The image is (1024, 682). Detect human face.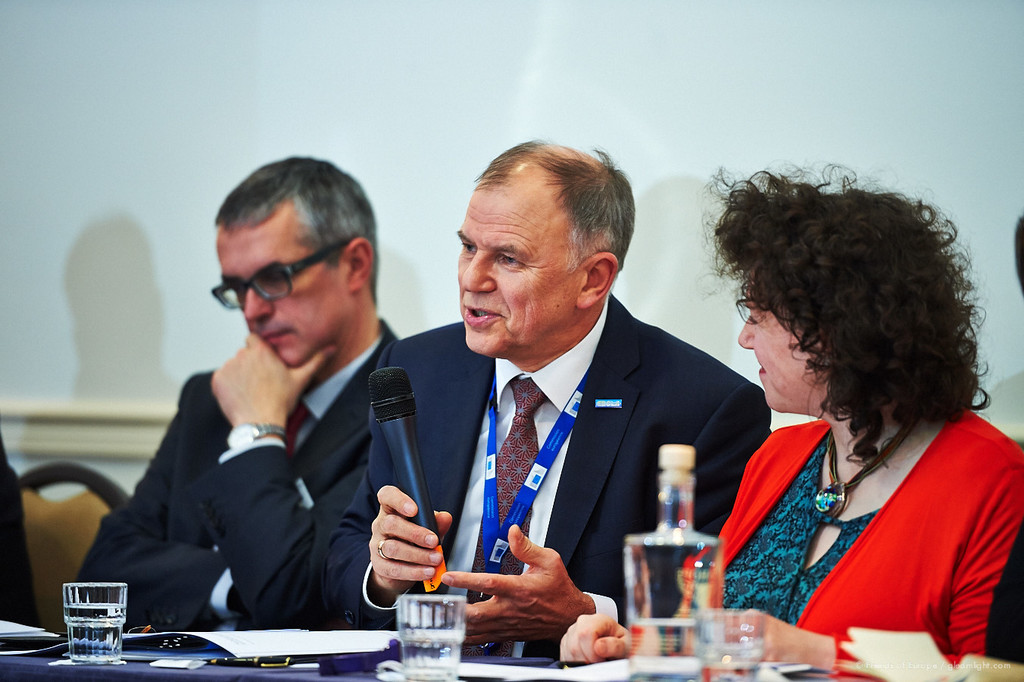
Detection: locate(217, 230, 343, 365).
